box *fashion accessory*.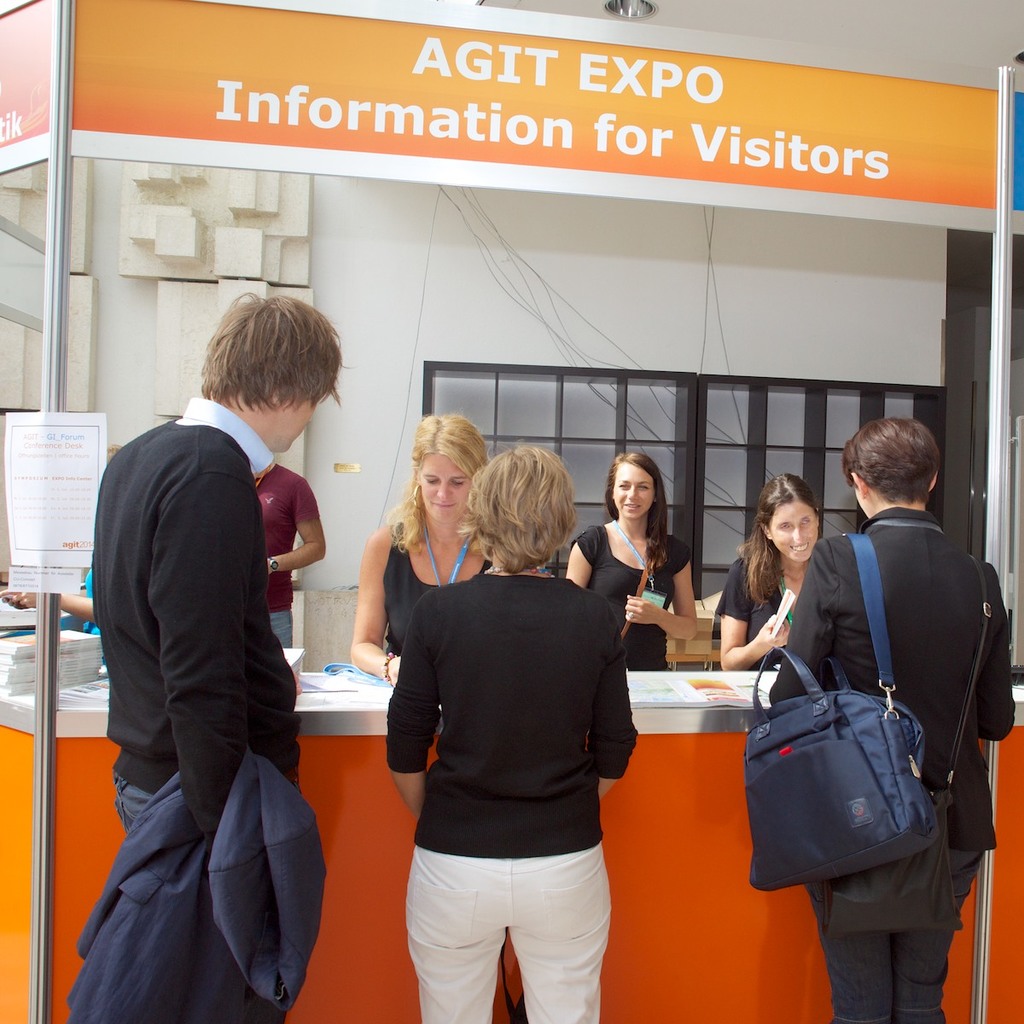
bbox=(821, 555, 993, 939).
